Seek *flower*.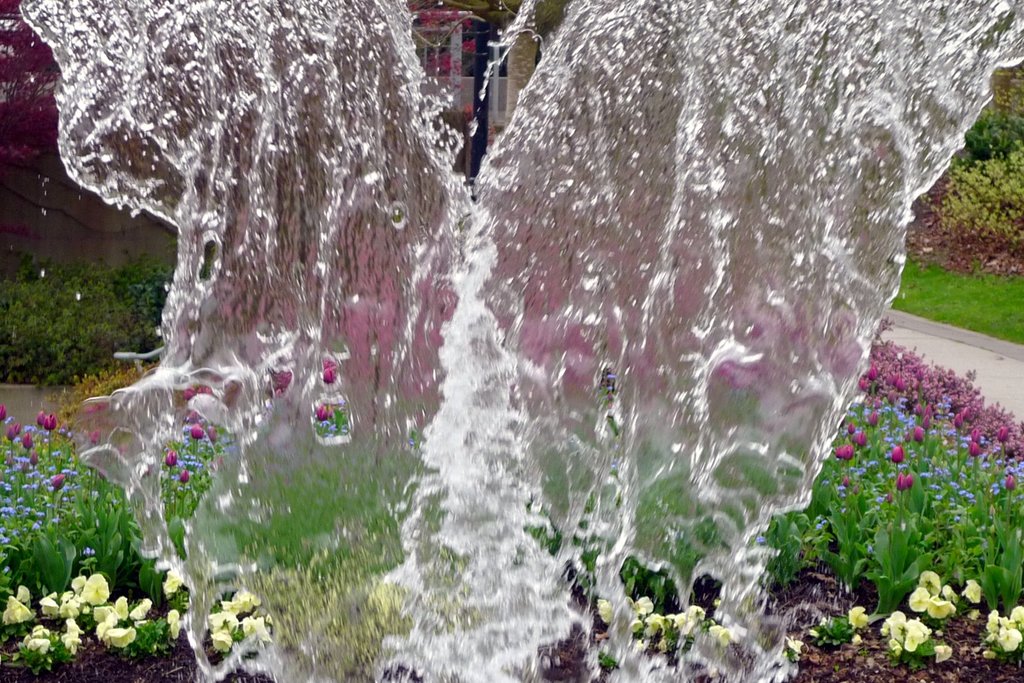
pyautogui.locateOnScreen(890, 442, 912, 463).
